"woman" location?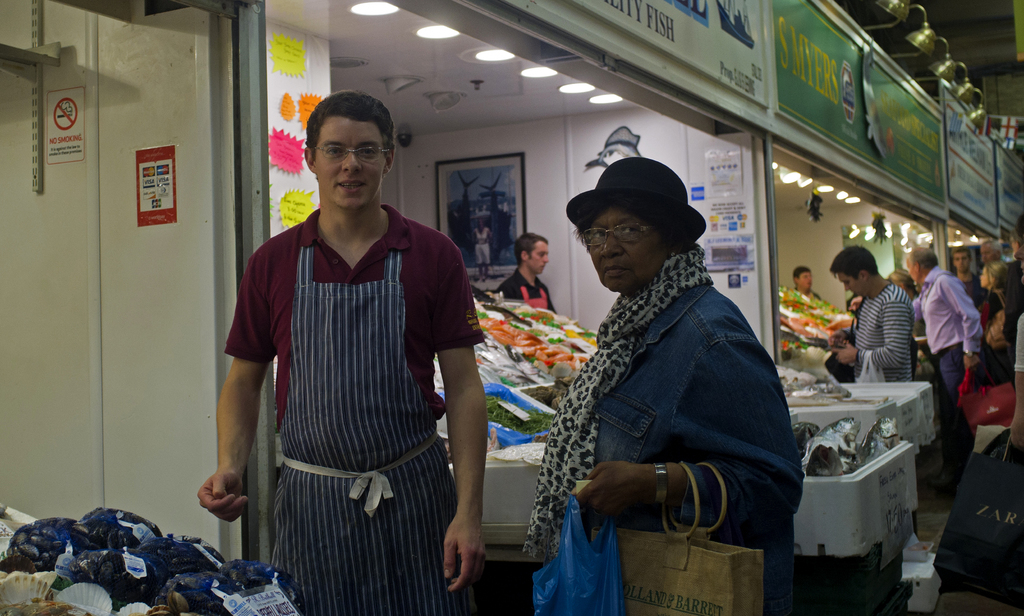
bbox=(534, 134, 806, 606)
